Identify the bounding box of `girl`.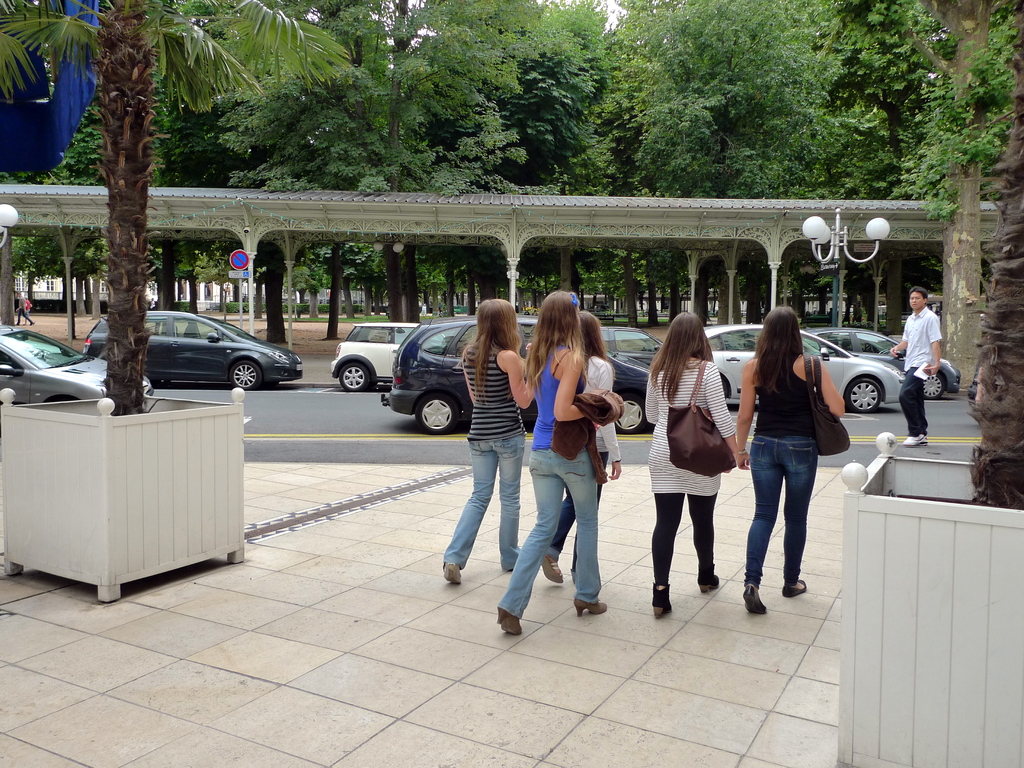
Rect(493, 290, 599, 636).
